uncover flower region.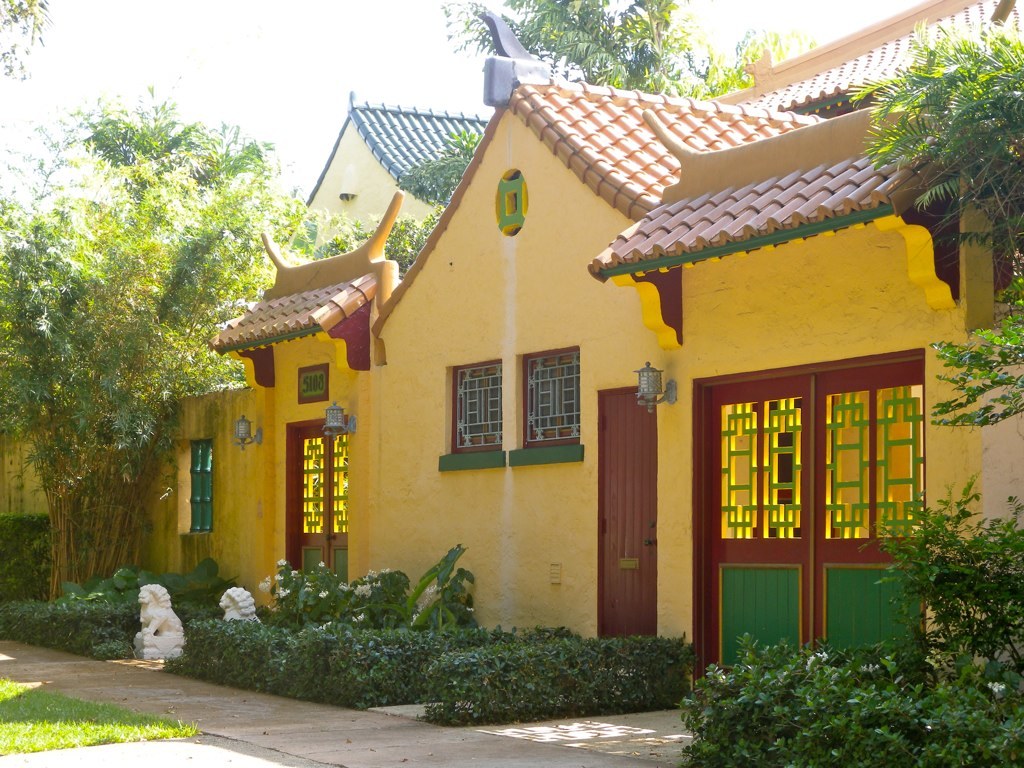
Uncovered: bbox=[272, 569, 286, 580].
